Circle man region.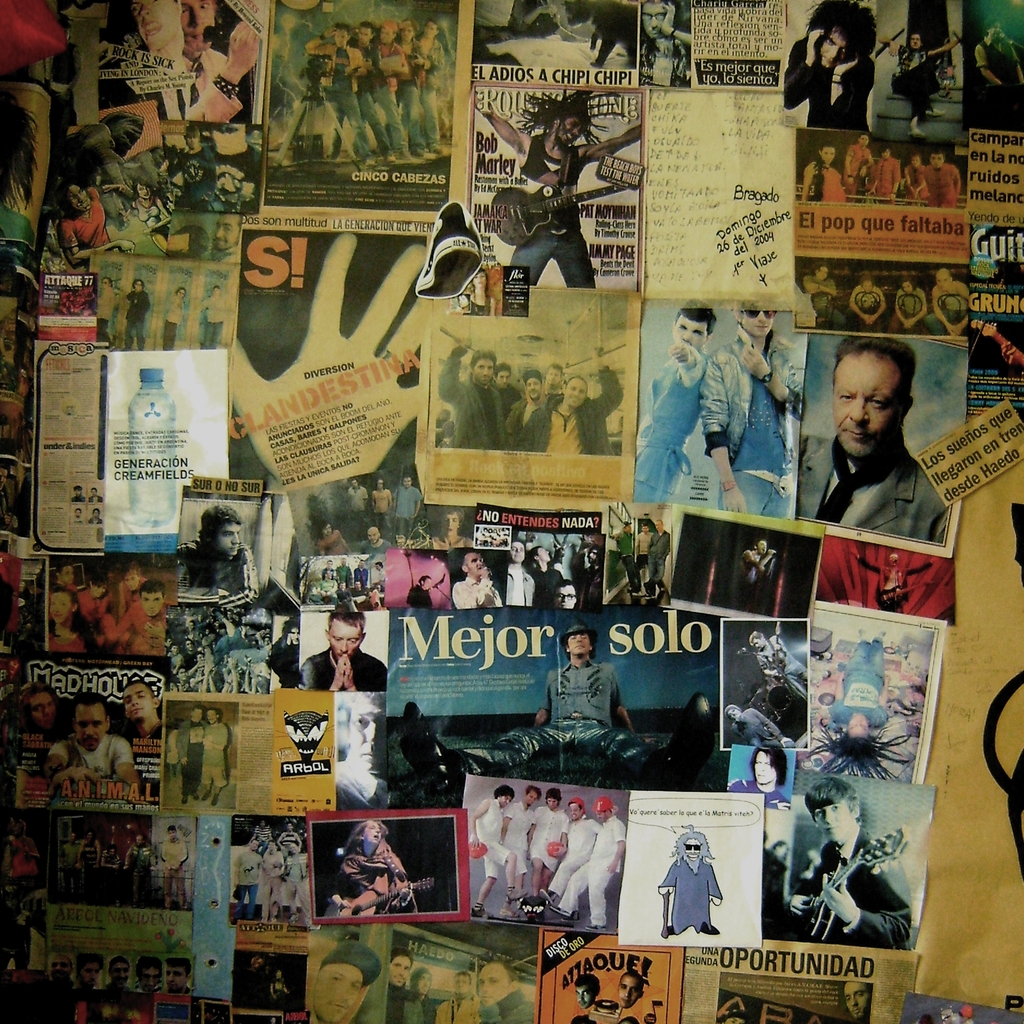
Region: (left=302, top=615, right=388, bottom=689).
